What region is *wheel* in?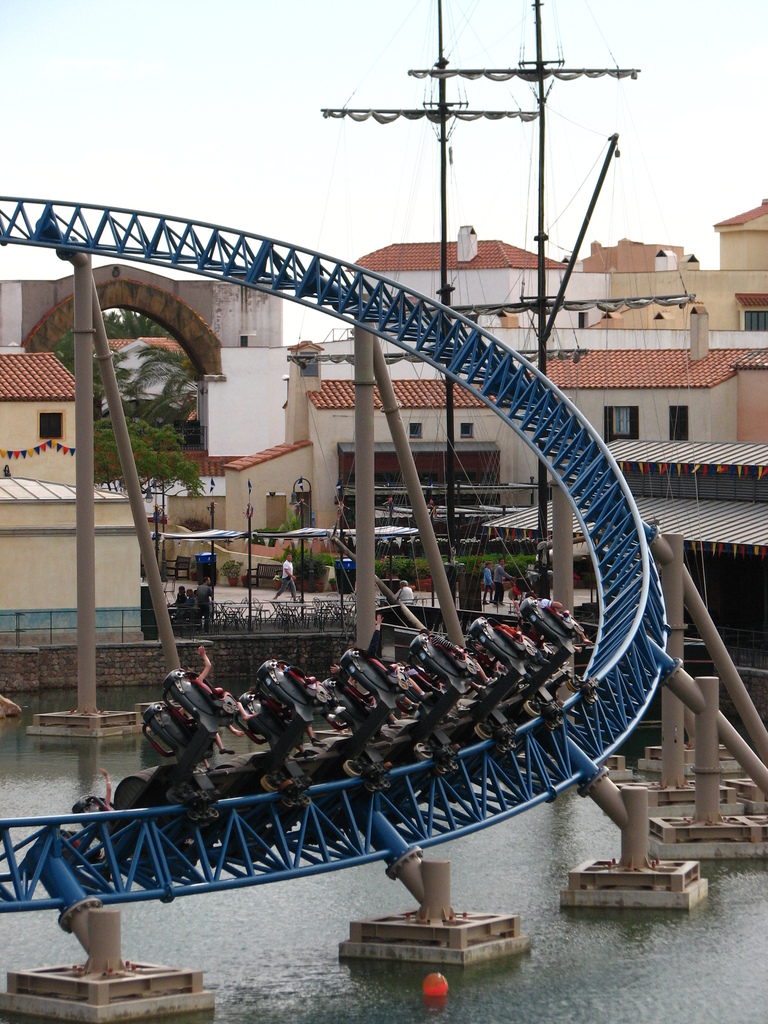
box=[279, 778, 294, 791].
